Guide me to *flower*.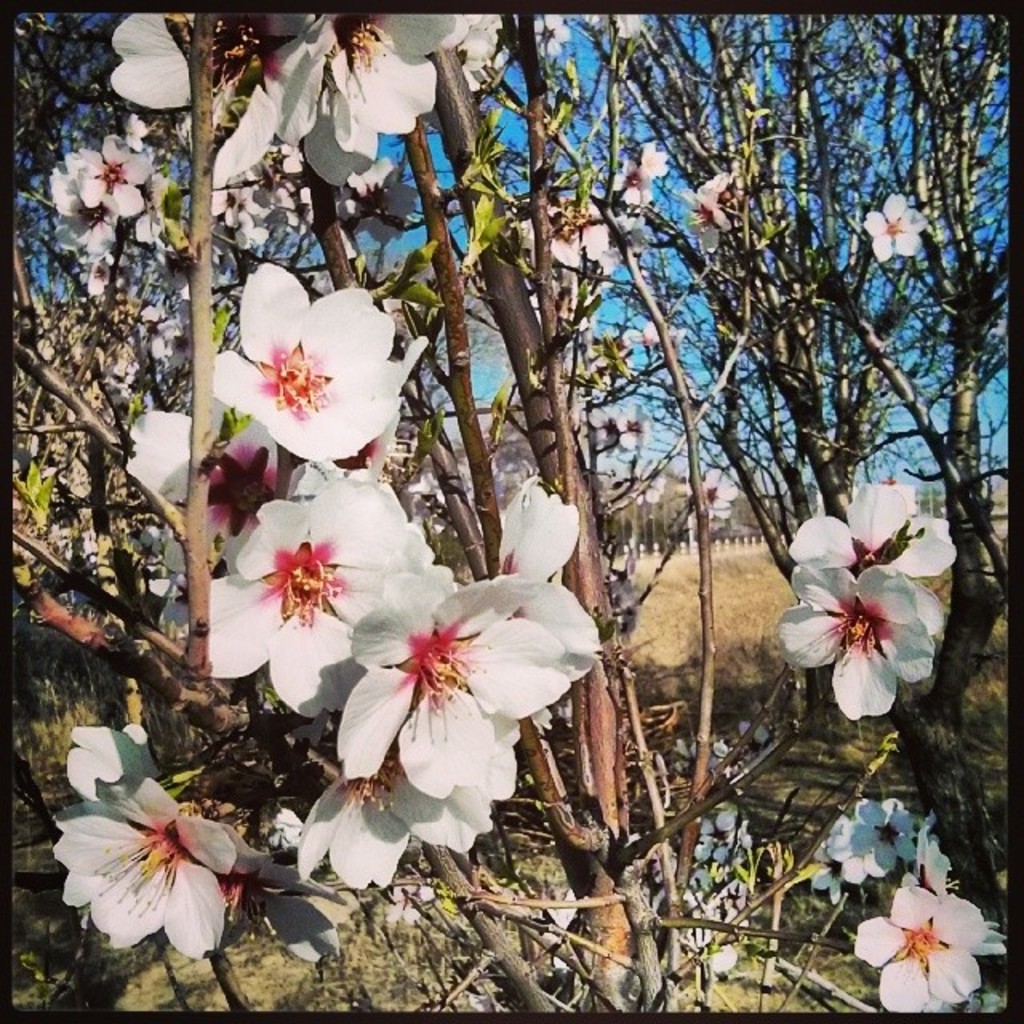
Guidance: bbox=(69, 141, 147, 216).
